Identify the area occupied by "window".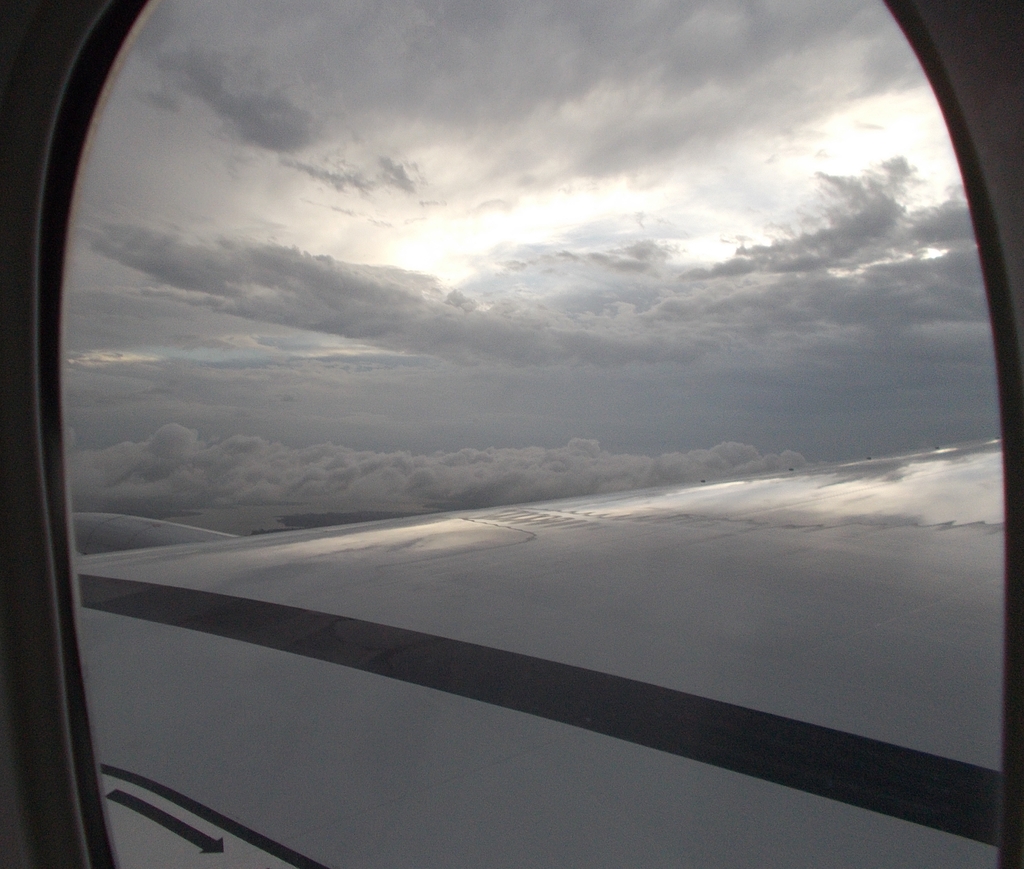
Area: detection(0, 0, 1023, 857).
